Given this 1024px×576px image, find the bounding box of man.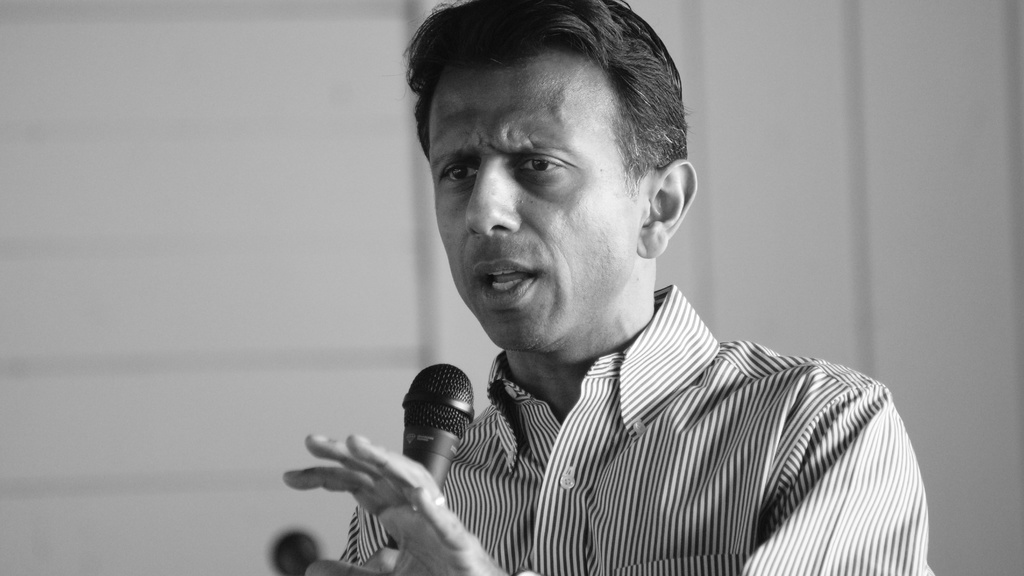
(left=315, top=20, right=920, bottom=554).
